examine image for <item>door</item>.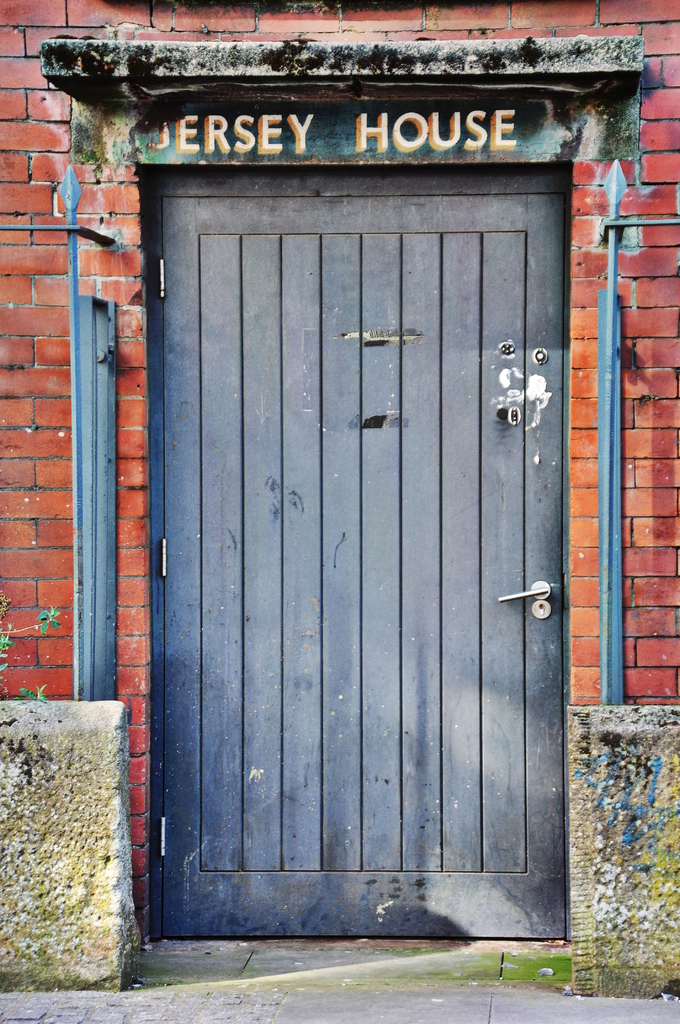
Examination result: (x1=118, y1=61, x2=533, y2=961).
